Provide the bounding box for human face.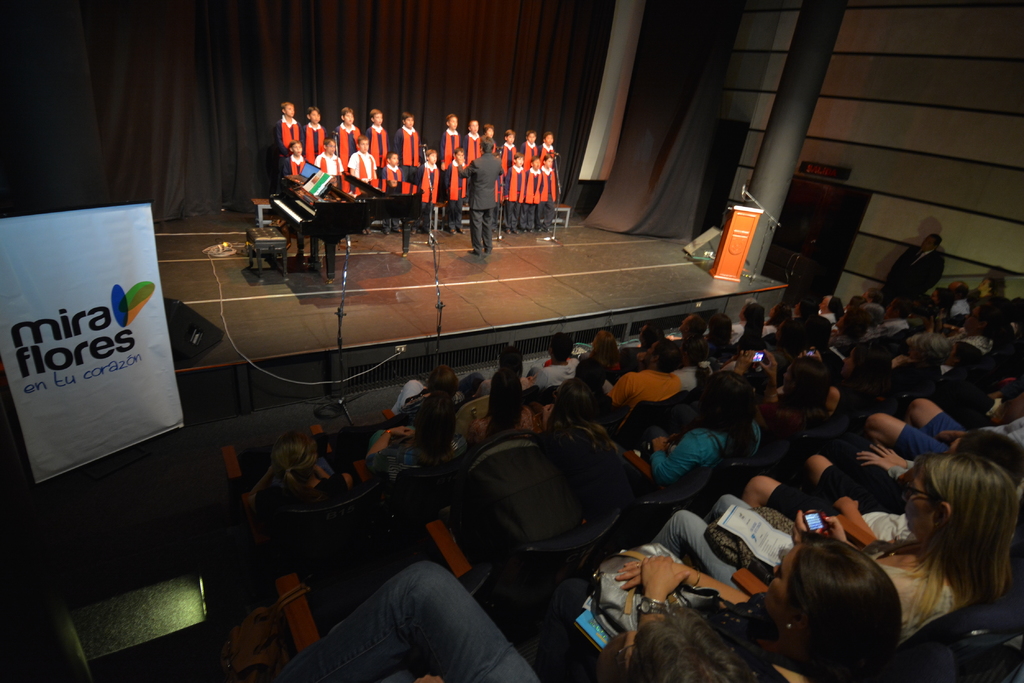
487:129:493:138.
